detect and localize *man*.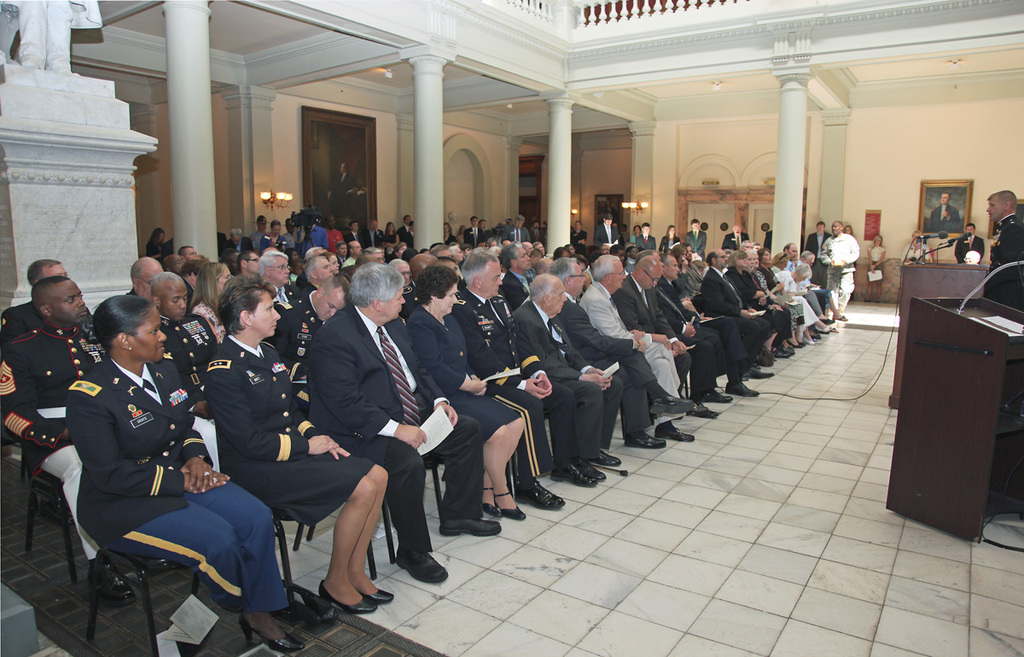
Localized at l=501, t=238, r=512, b=249.
